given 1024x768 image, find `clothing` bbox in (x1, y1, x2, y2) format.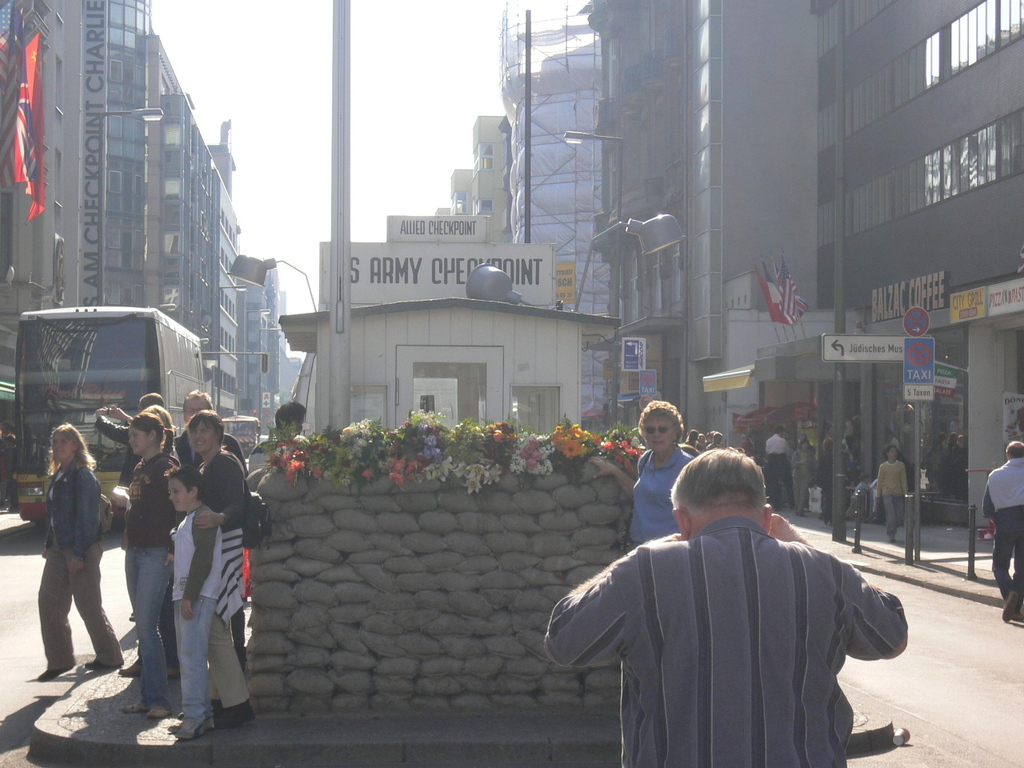
(788, 450, 816, 498).
